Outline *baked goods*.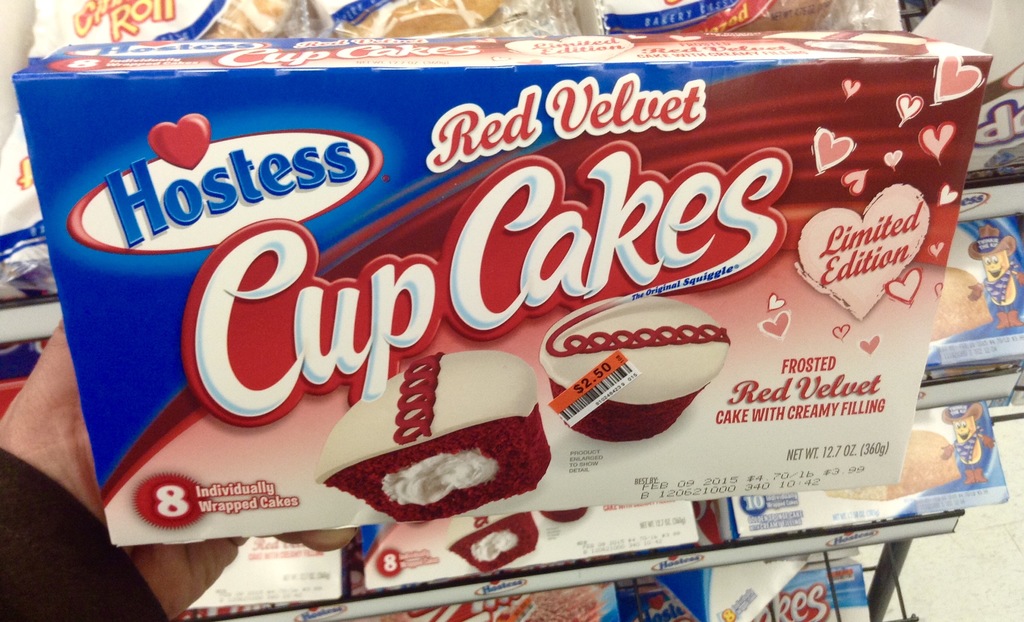
Outline: 198 0 326 44.
